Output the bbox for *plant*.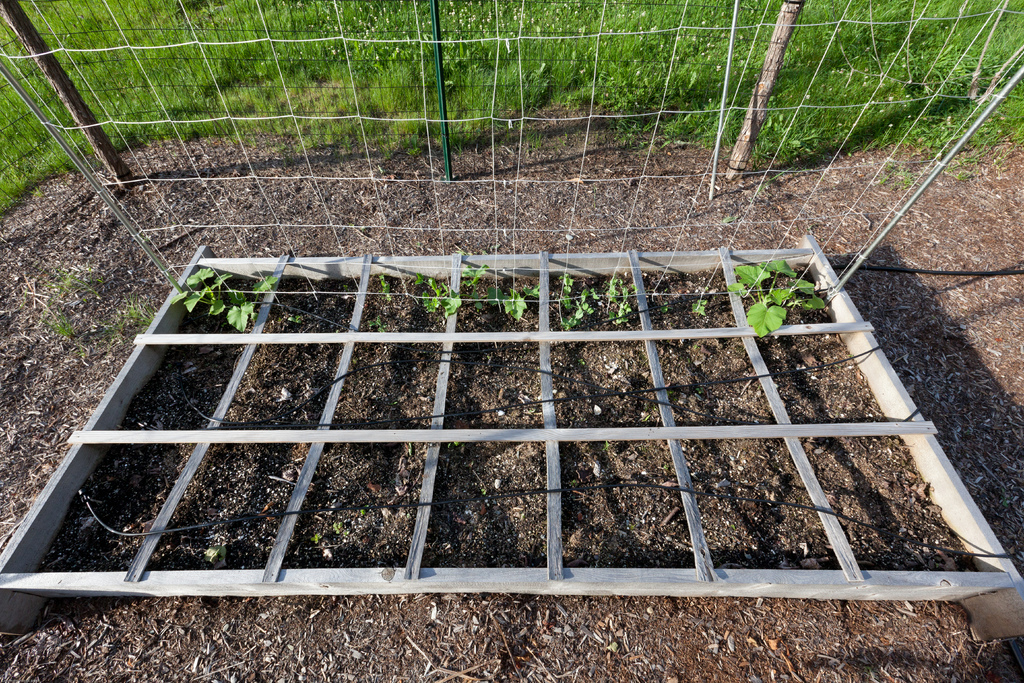
left=169, top=266, right=278, bottom=330.
